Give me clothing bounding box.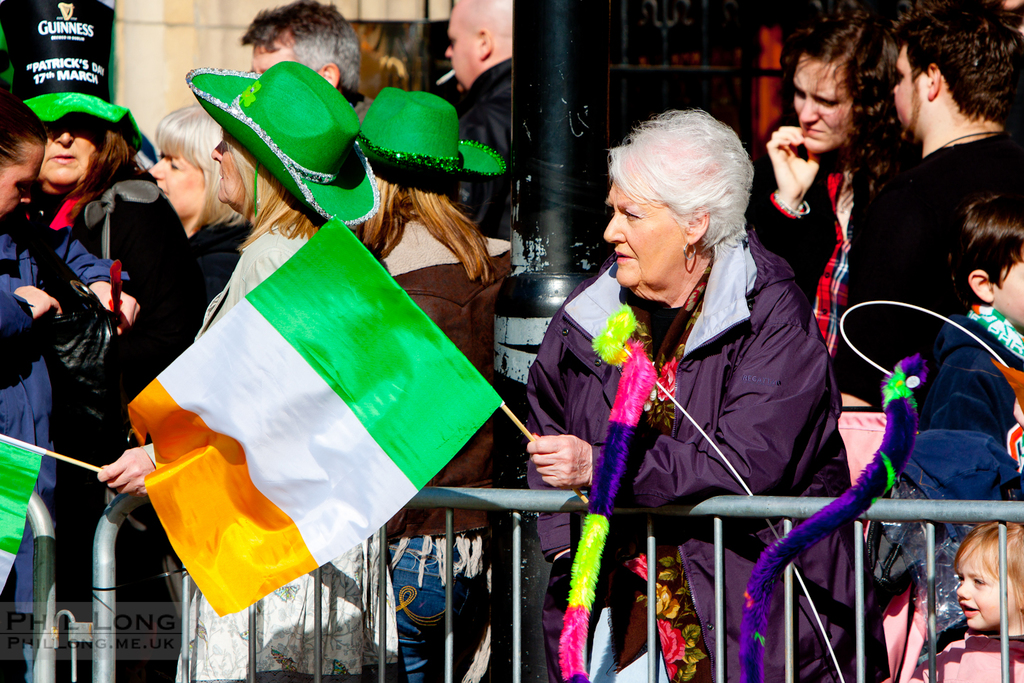
x1=183 y1=208 x2=253 y2=346.
